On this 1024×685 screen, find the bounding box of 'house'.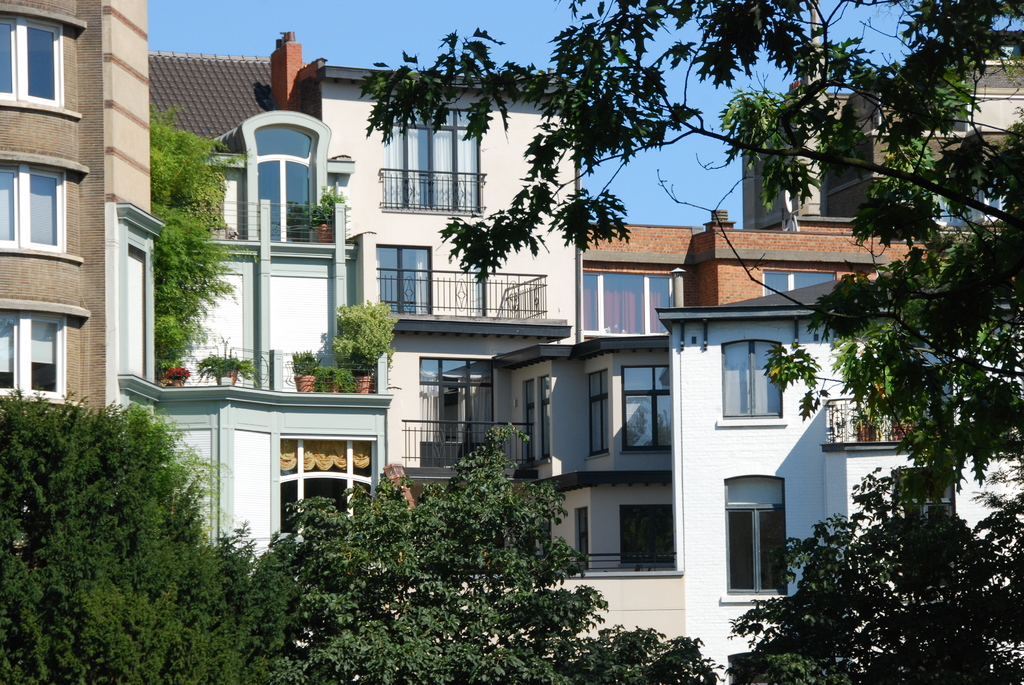
Bounding box: BBox(144, 15, 678, 602).
